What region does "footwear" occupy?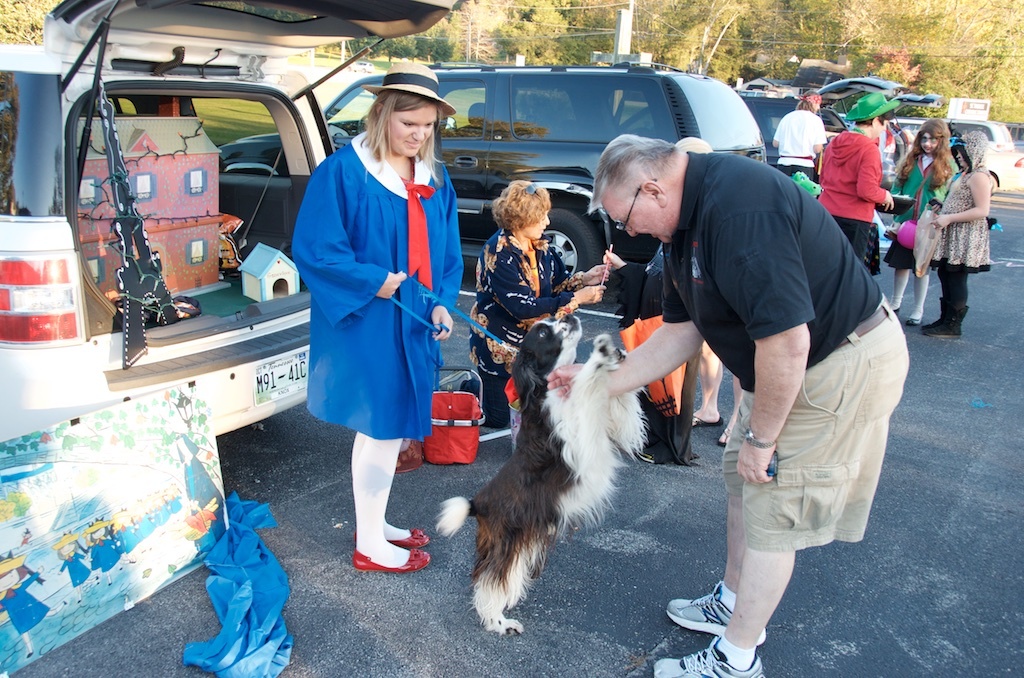
(x1=654, y1=578, x2=773, y2=650).
